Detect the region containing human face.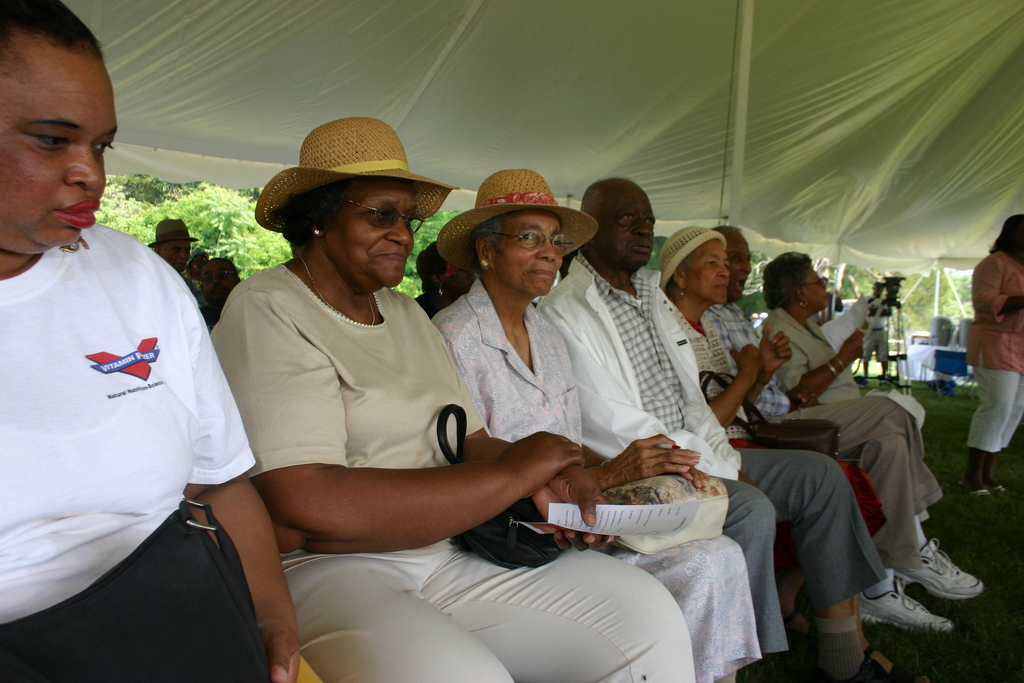
box(489, 209, 563, 293).
